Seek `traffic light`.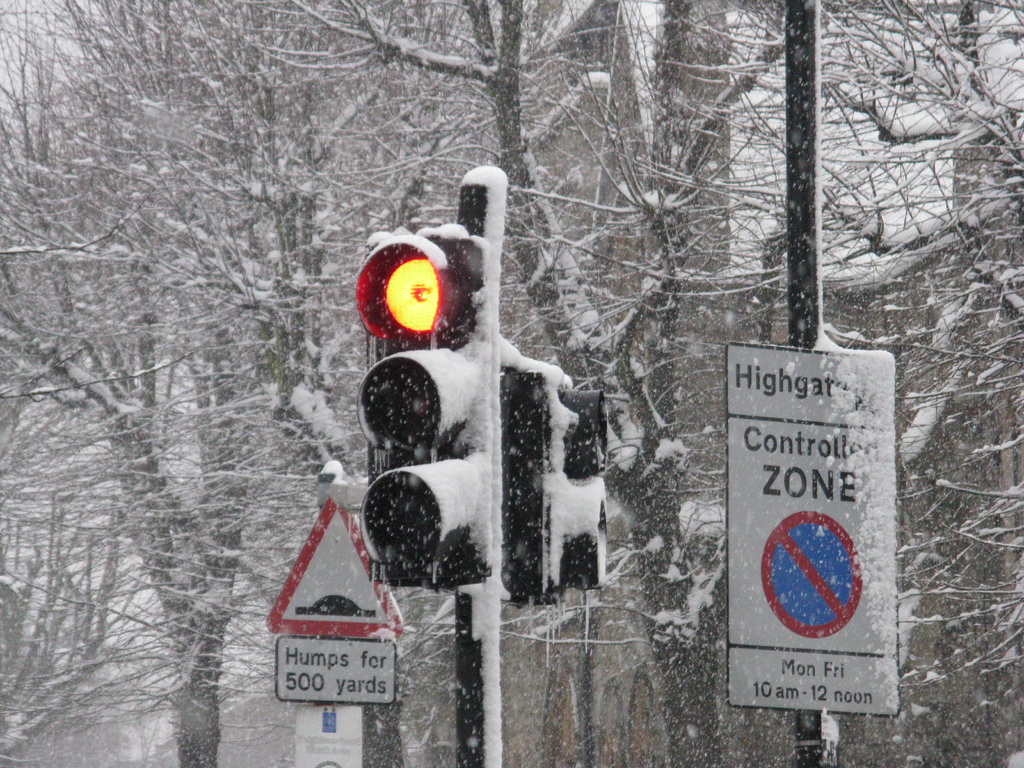
left=358, top=236, right=496, bottom=591.
